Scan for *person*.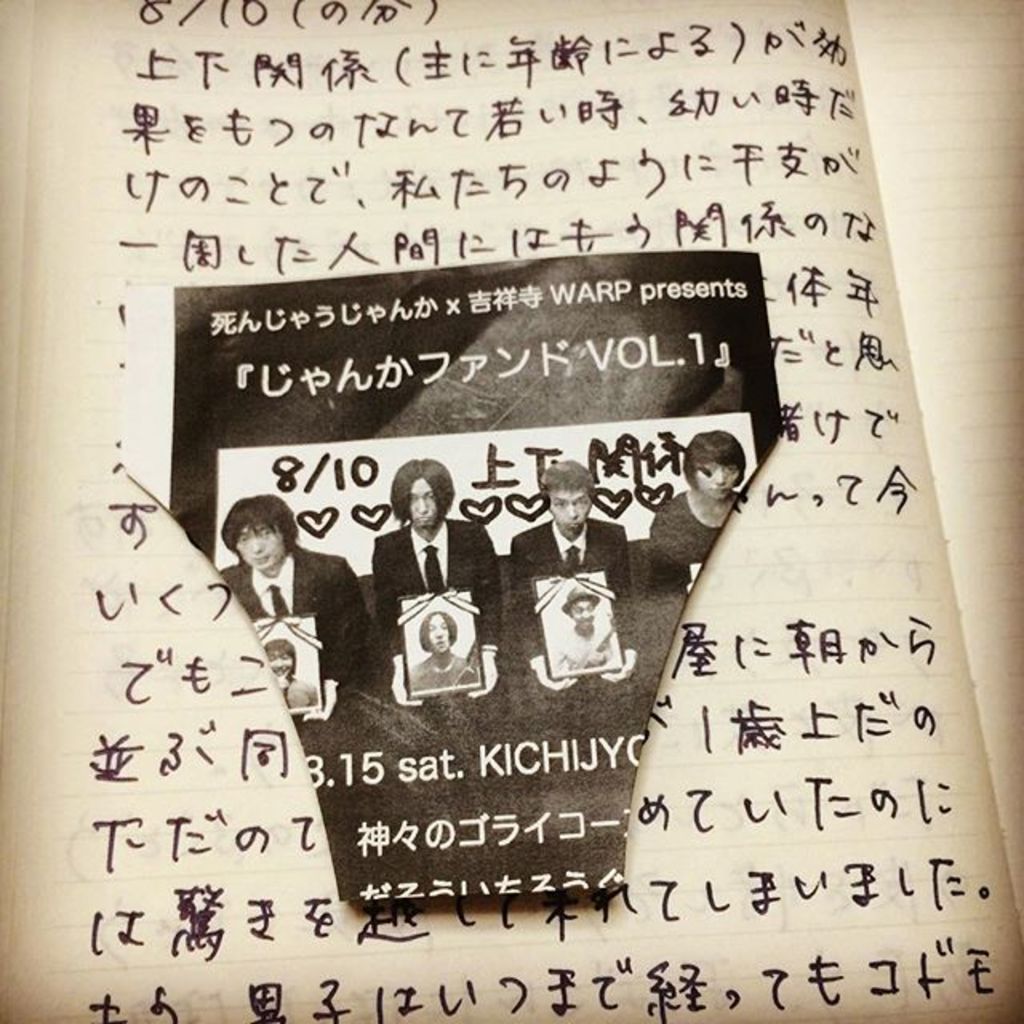
Scan result: locate(509, 461, 634, 690).
